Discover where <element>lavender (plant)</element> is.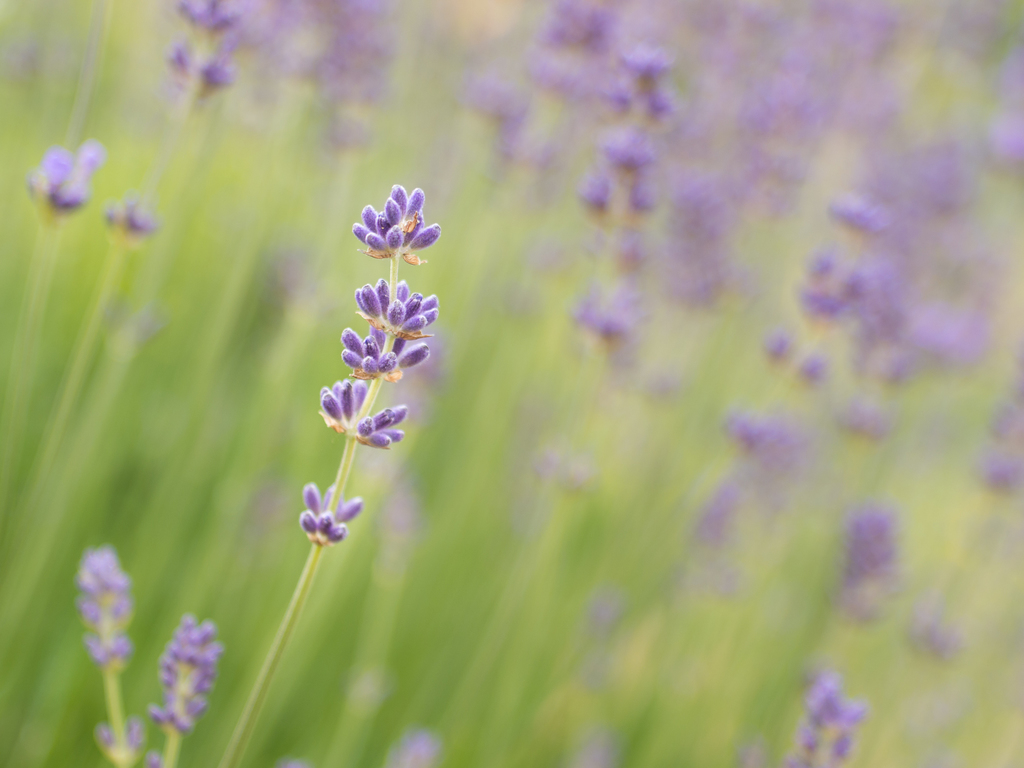
Discovered at bbox(778, 675, 875, 767).
